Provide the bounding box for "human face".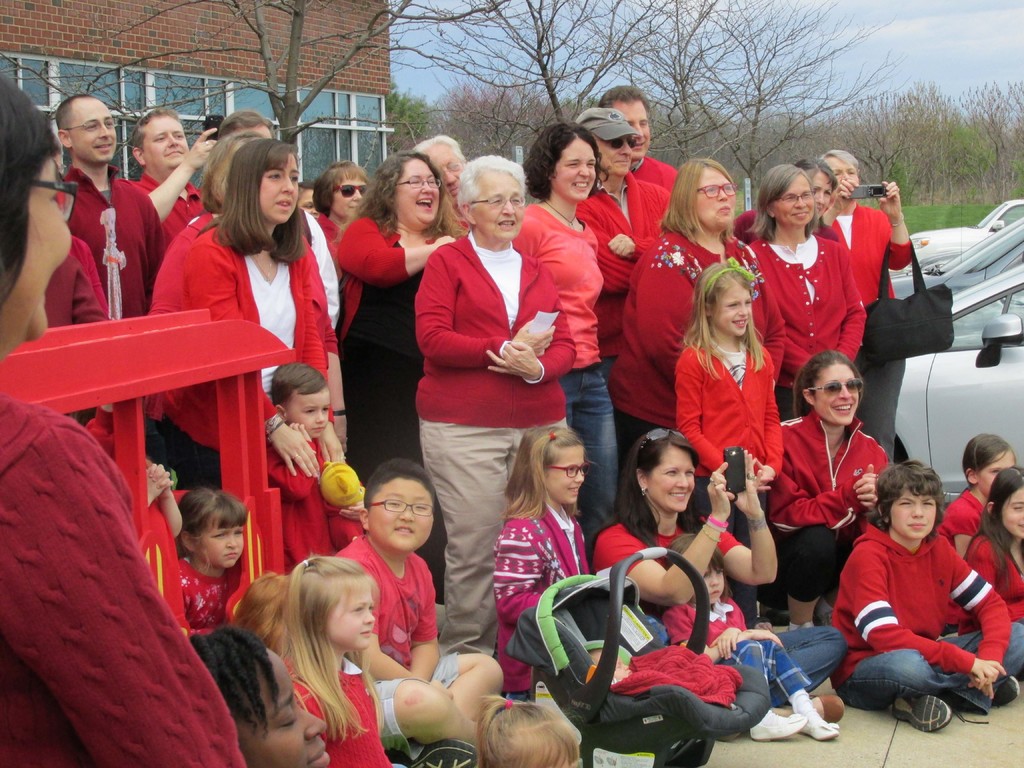
bbox=(594, 138, 635, 172).
